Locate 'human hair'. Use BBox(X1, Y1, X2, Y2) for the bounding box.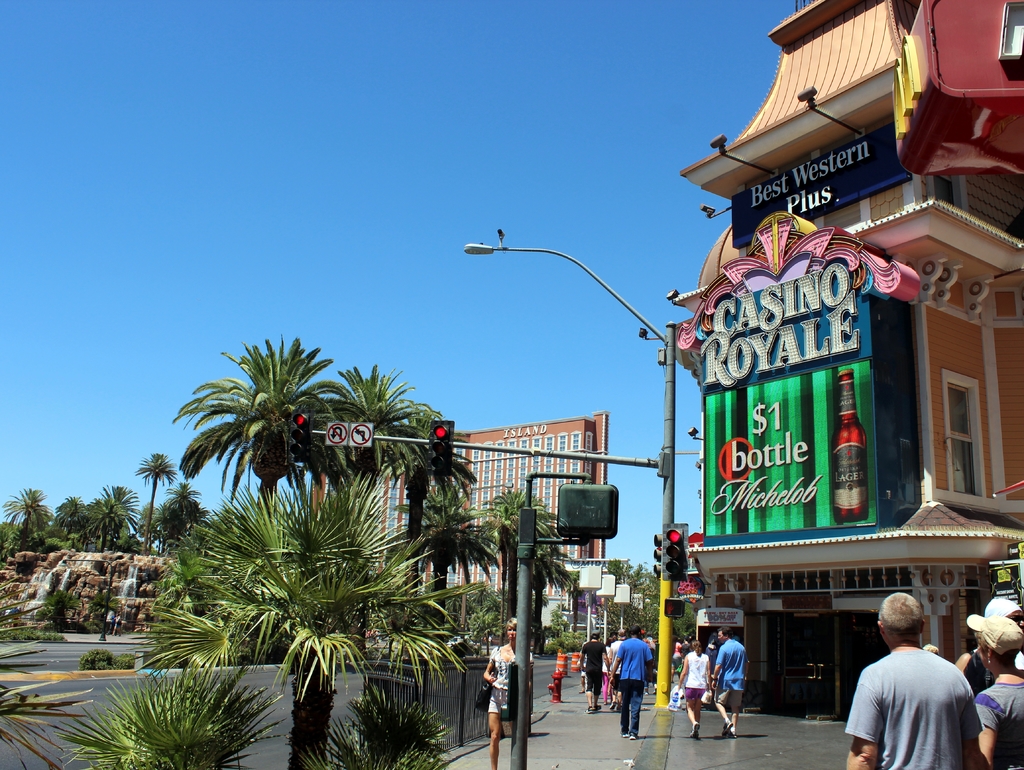
BBox(503, 619, 524, 633).
